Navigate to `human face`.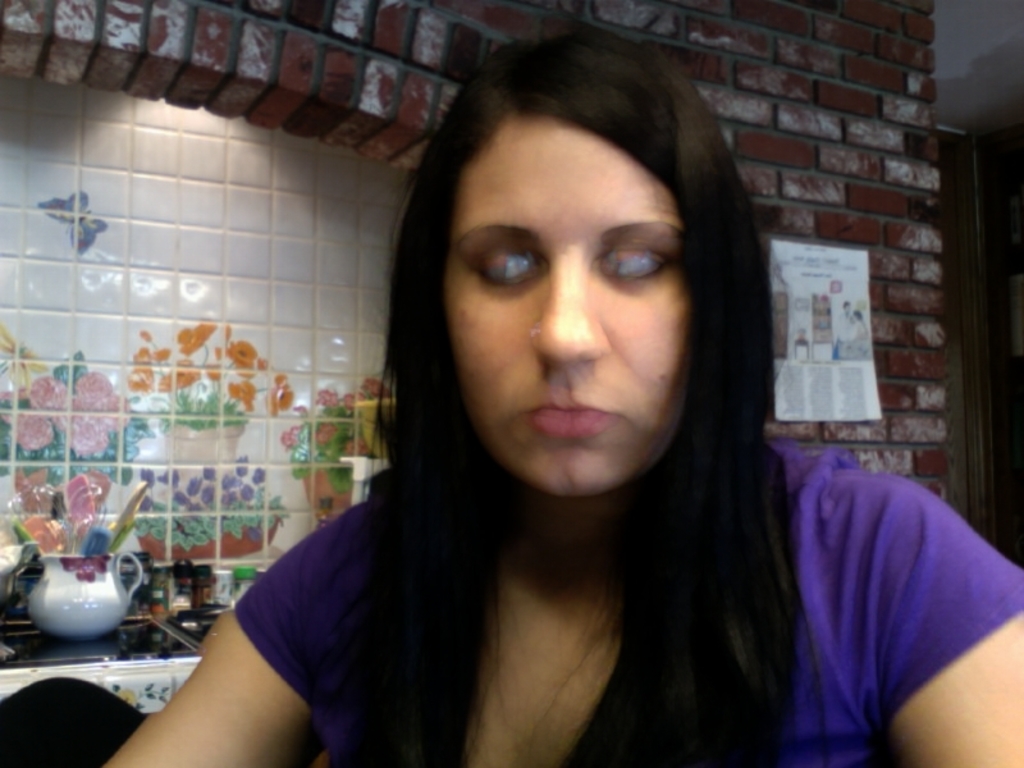
Navigation target: locate(445, 116, 692, 494).
